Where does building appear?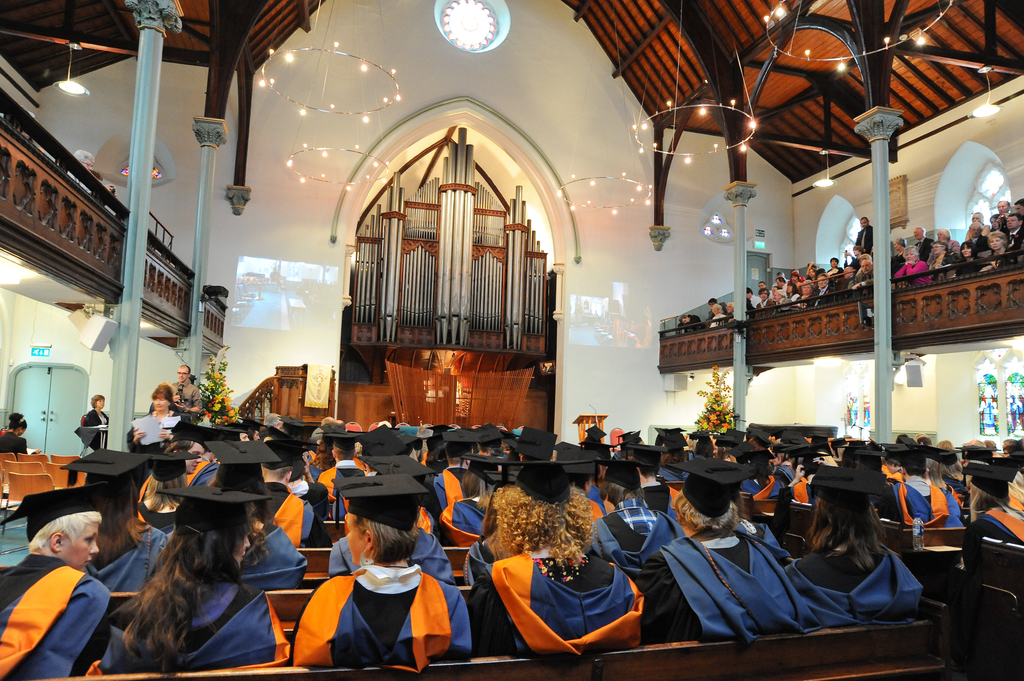
Appears at 0,0,1023,680.
